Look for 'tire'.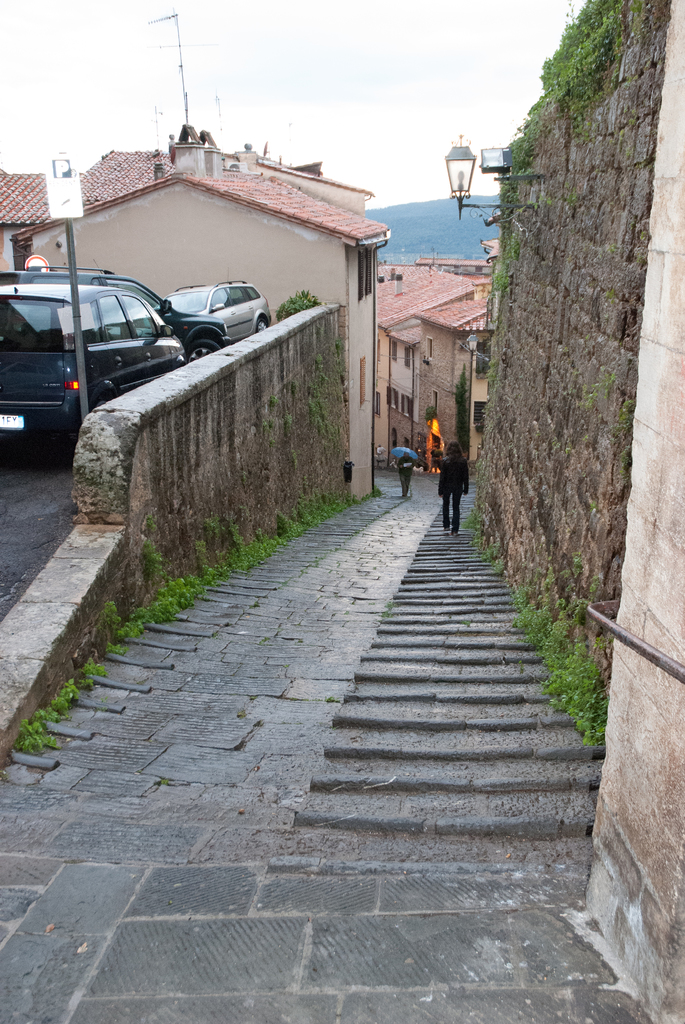
Found: (90,395,107,412).
